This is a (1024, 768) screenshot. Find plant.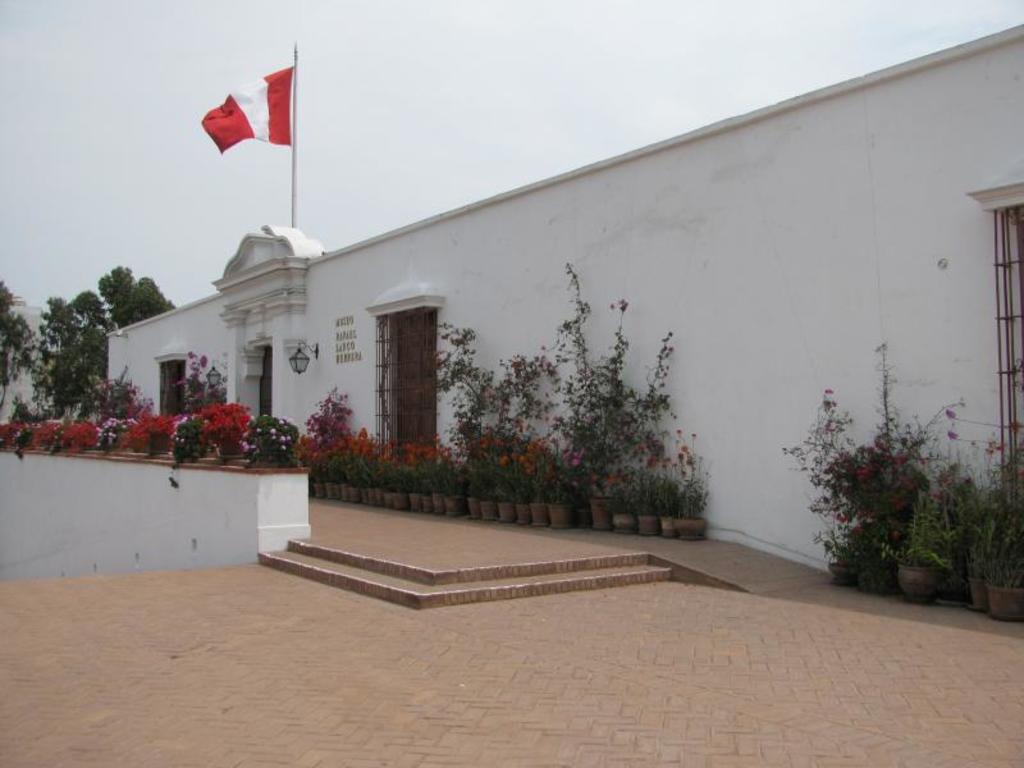
Bounding box: 296 390 349 440.
